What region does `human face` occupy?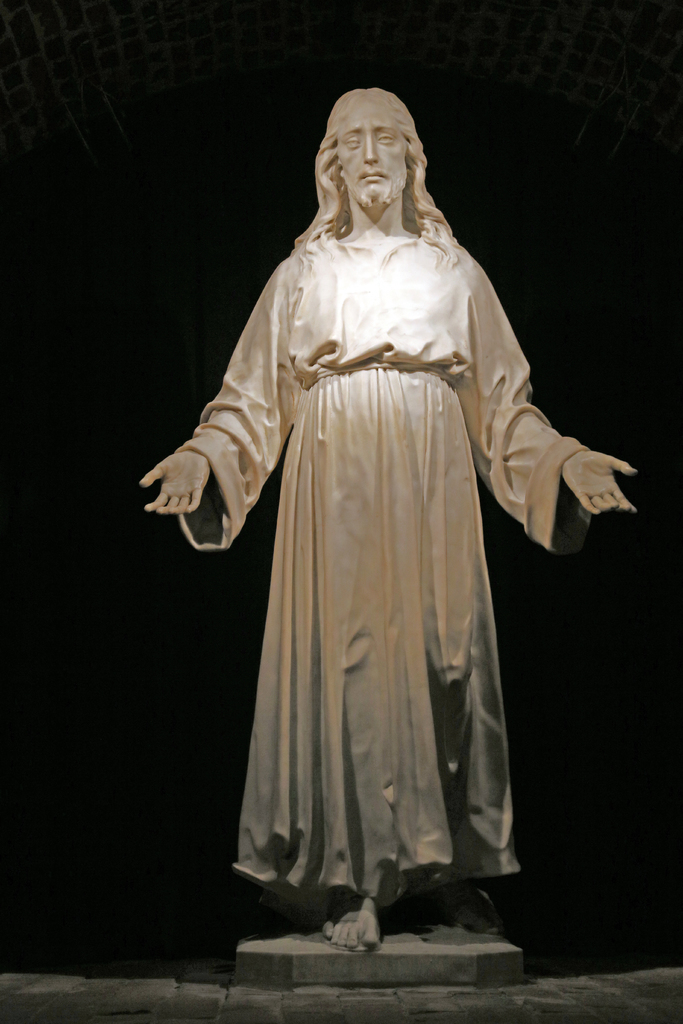
333, 94, 411, 209.
